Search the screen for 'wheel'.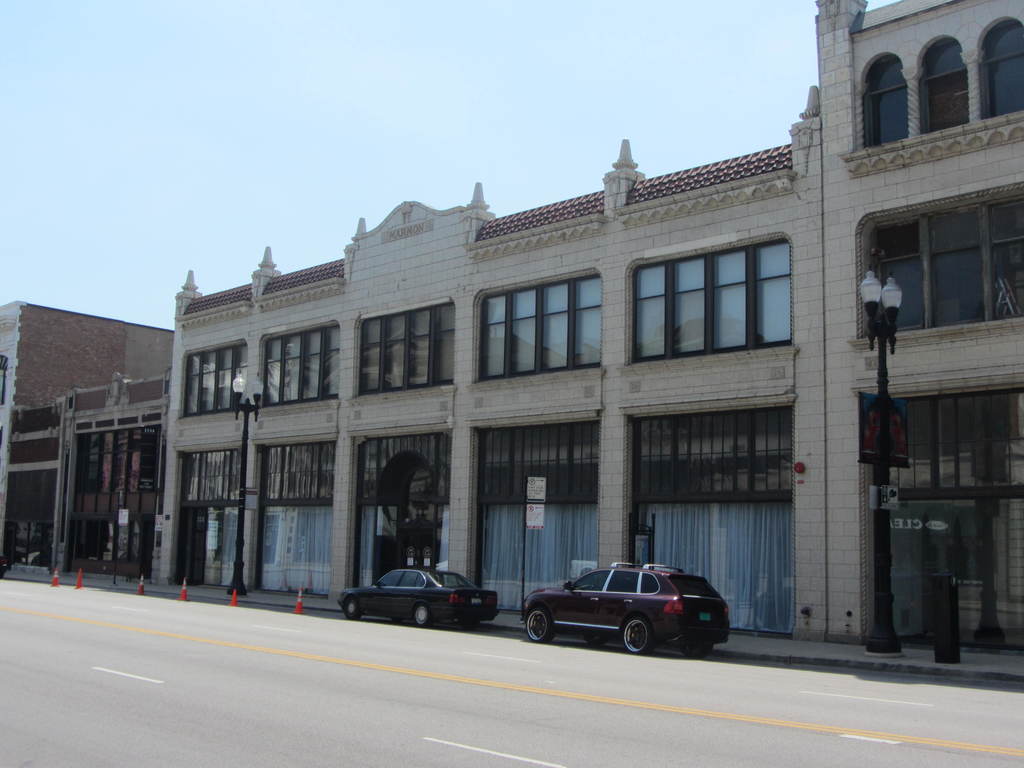
Found at BBox(338, 594, 362, 623).
